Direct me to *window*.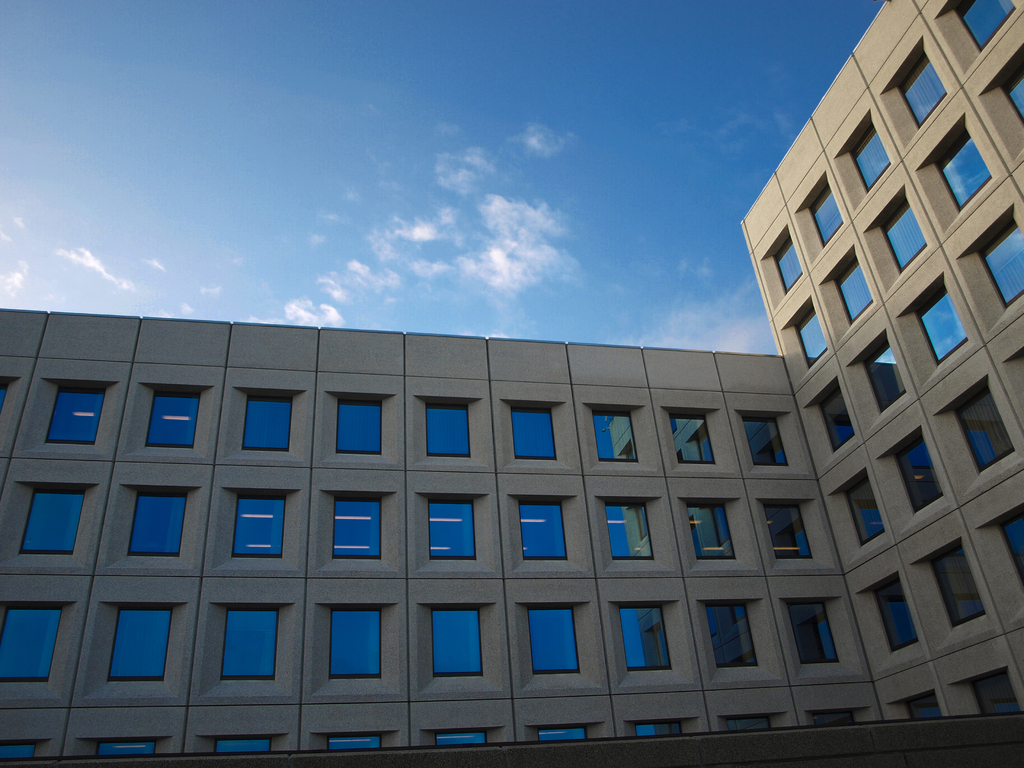
Direction: 143 396 201 450.
